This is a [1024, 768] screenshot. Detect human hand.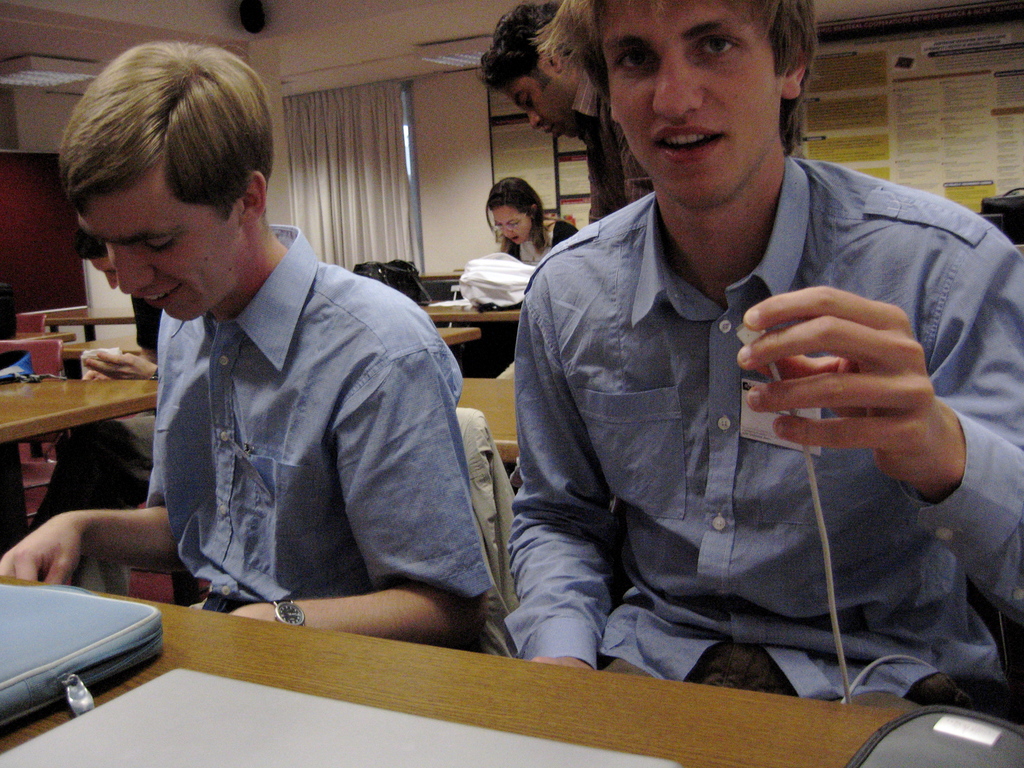
bbox(227, 600, 269, 625).
